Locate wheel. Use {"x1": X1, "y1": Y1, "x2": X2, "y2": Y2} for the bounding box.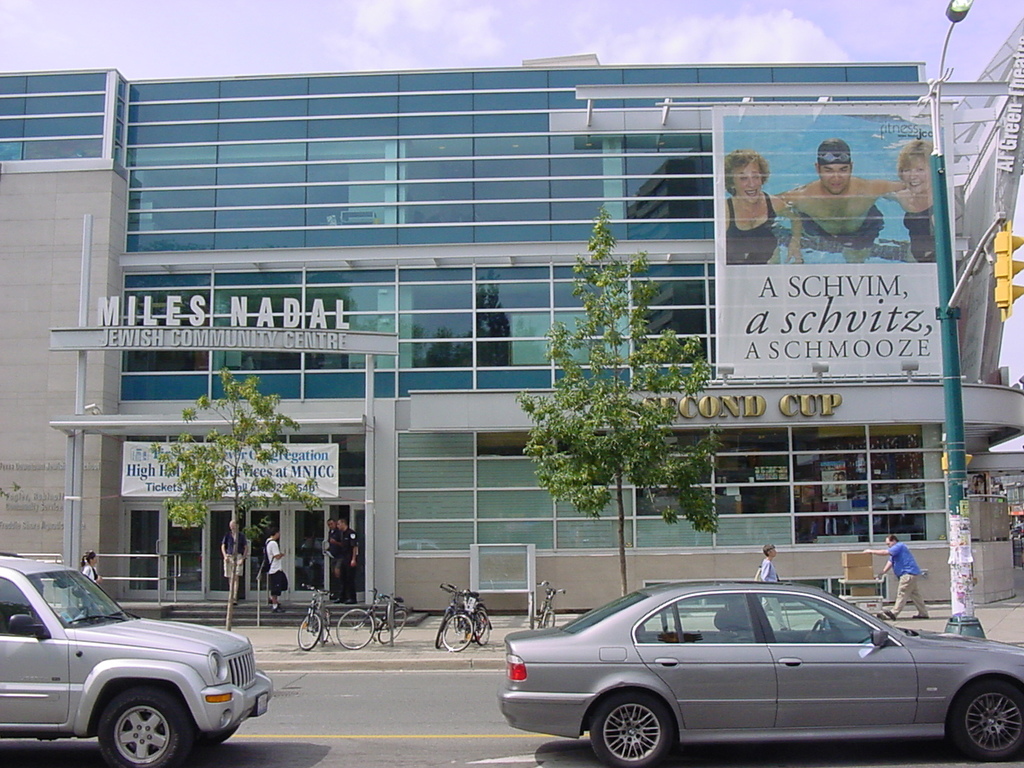
{"x1": 947, "y1": 673, "x2": 1023, "y2": 762}.
